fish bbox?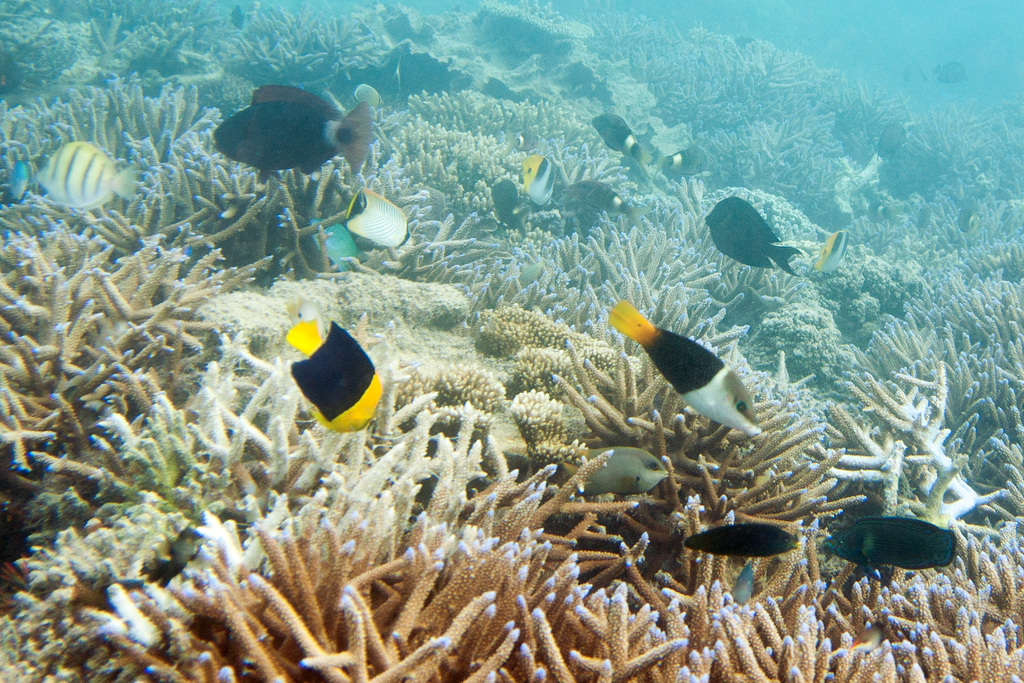
<box>484,178,531,236</box>
